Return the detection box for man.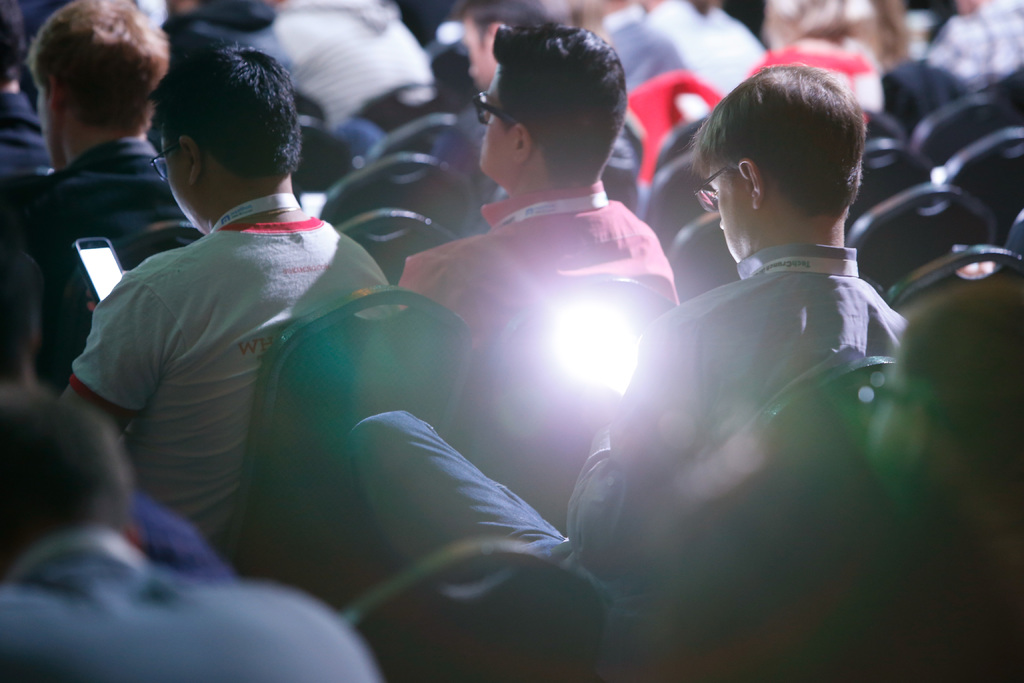
<bbox>394, 26, 680, 409</bbox>.
